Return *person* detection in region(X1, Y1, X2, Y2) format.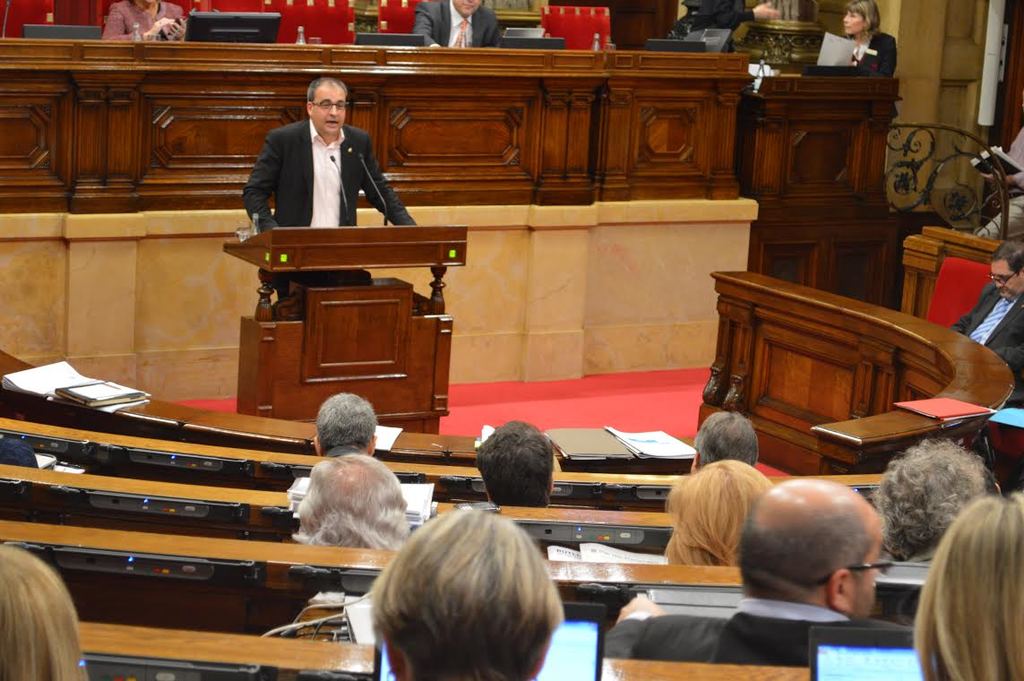
region(245, 72, 392, 242).
